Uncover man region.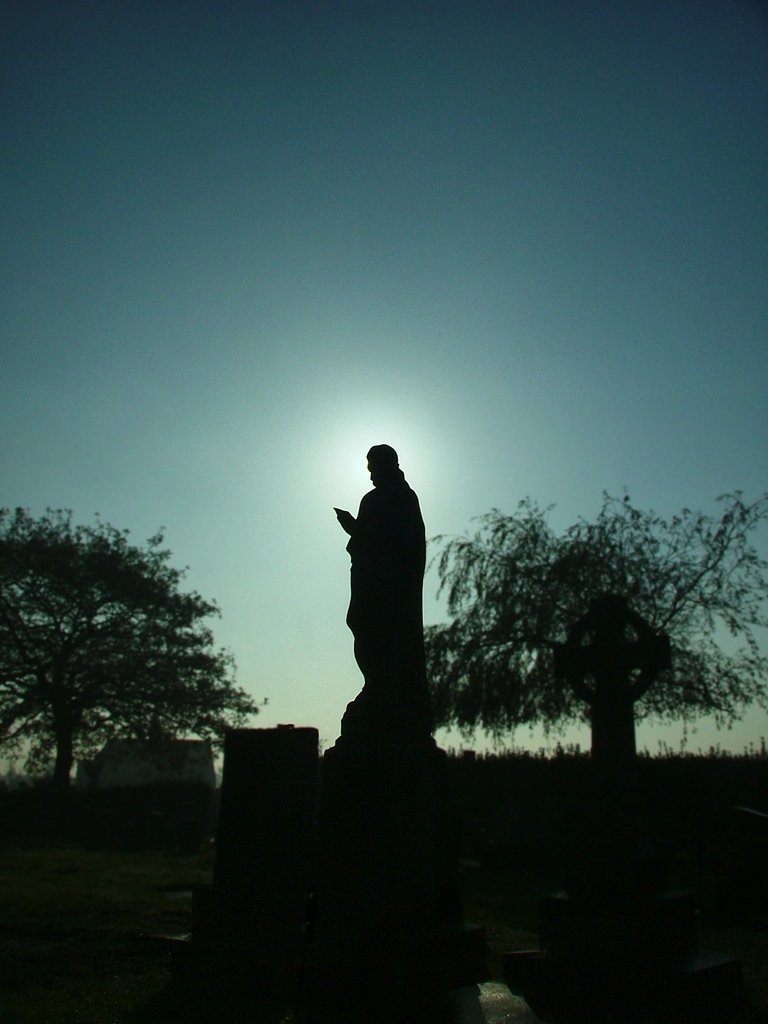
Uncovered: 337 437 436 748.
